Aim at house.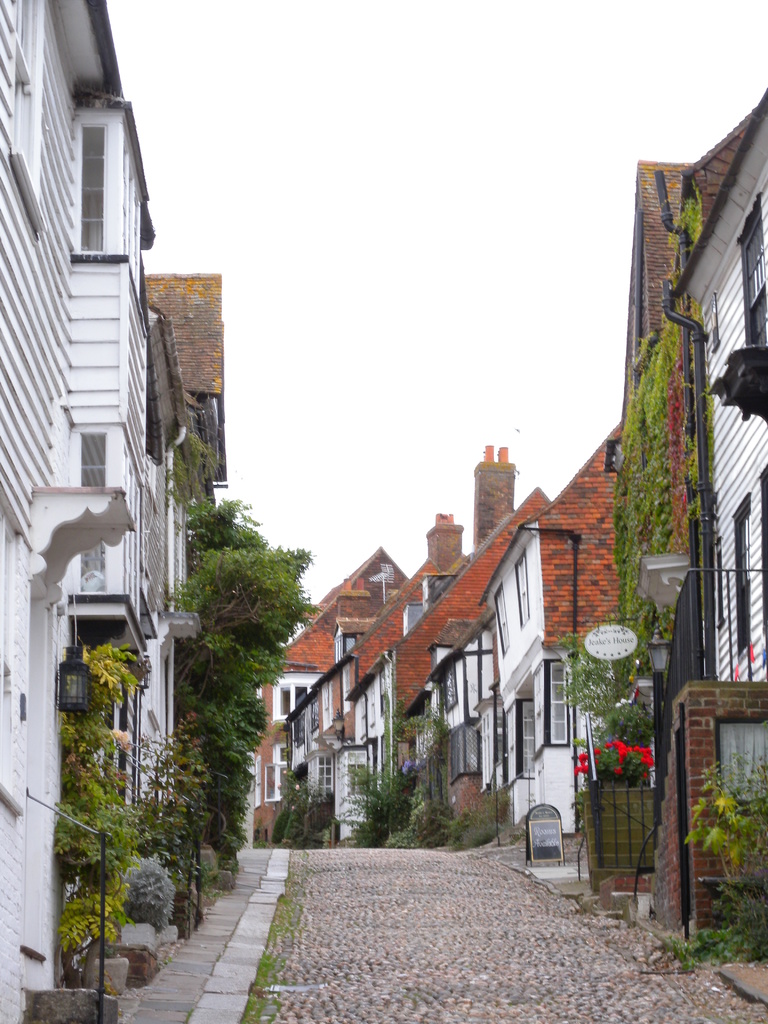
Aimed at box=[0, 0, 204, 1023].
